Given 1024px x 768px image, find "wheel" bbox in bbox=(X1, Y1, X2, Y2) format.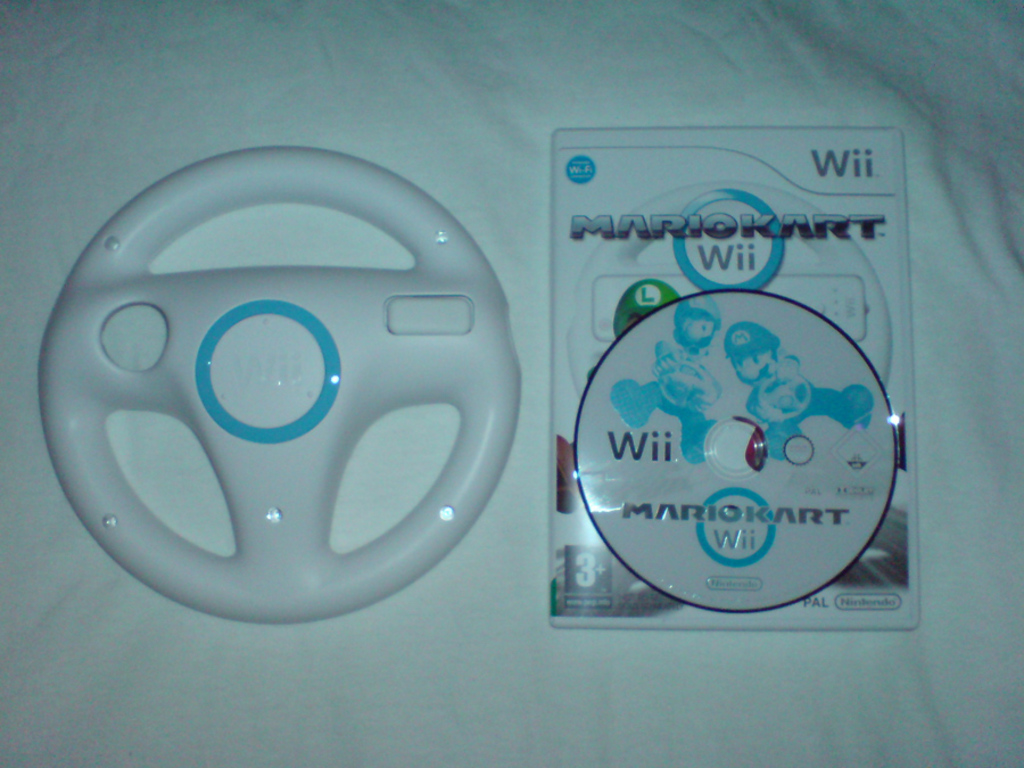
bbox=(24, 101, 518, 622).
